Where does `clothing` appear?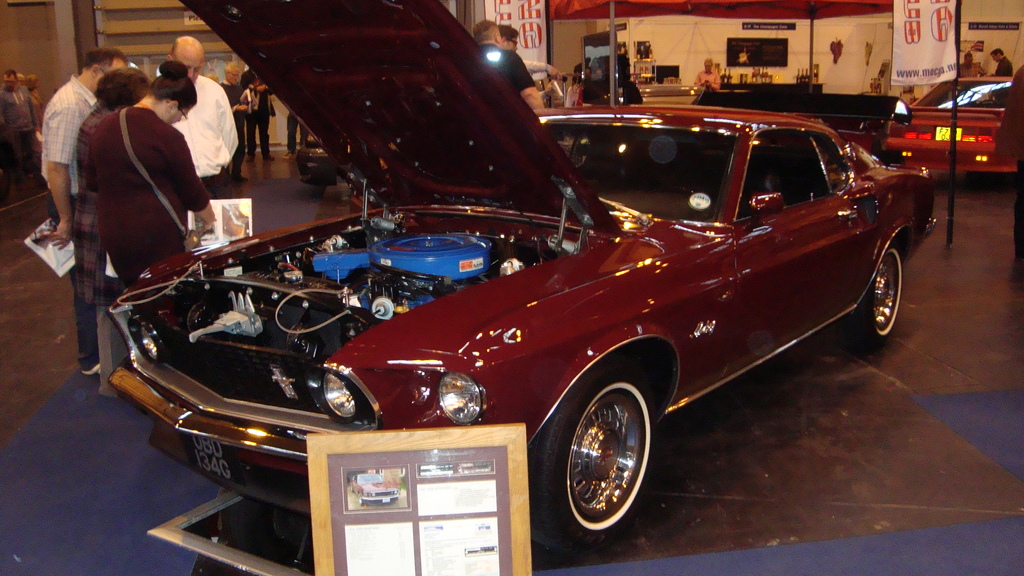
Appears at BBox(63, 112, 112, 362).
